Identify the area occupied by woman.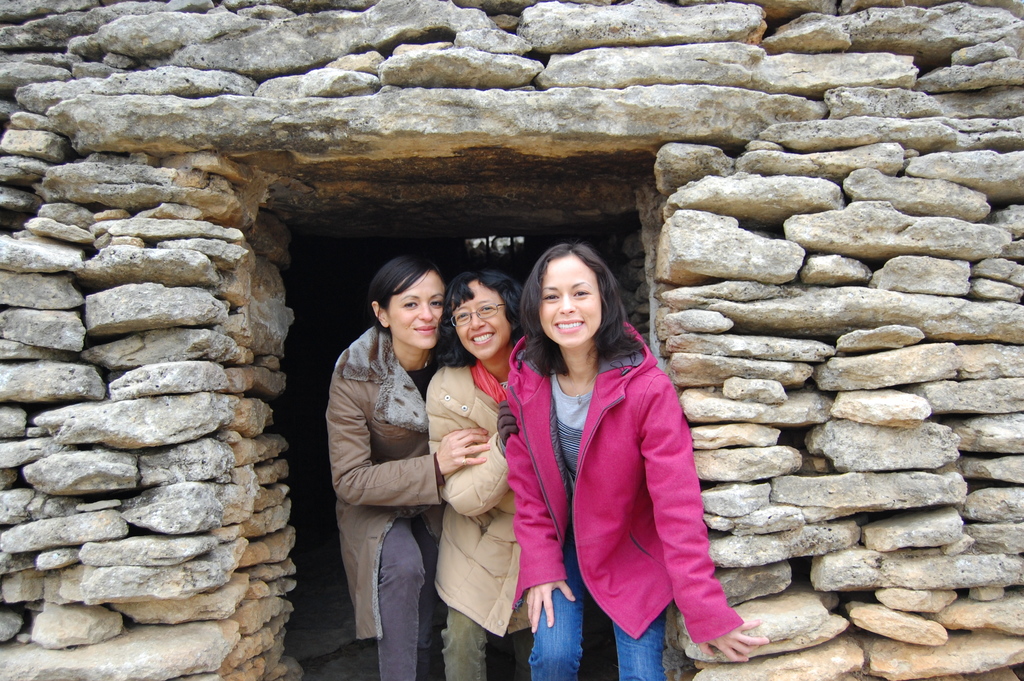
Area: (429, 268, 535, 680).
